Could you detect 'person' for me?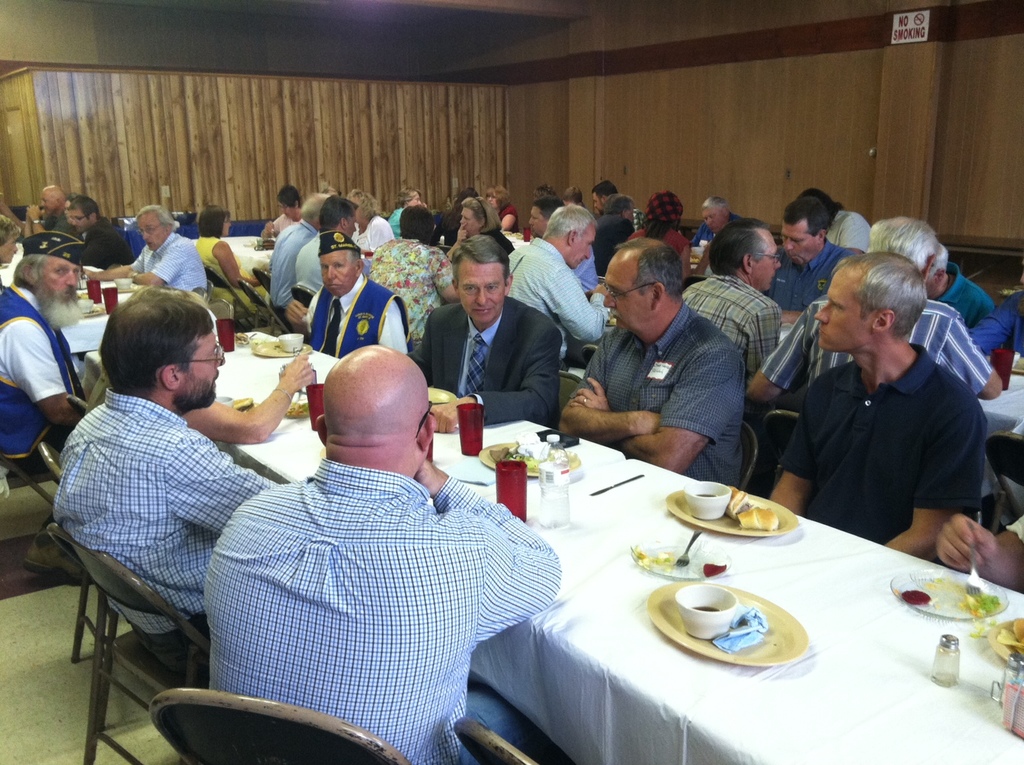
Detection result: region(683, 217, 783, 457).
